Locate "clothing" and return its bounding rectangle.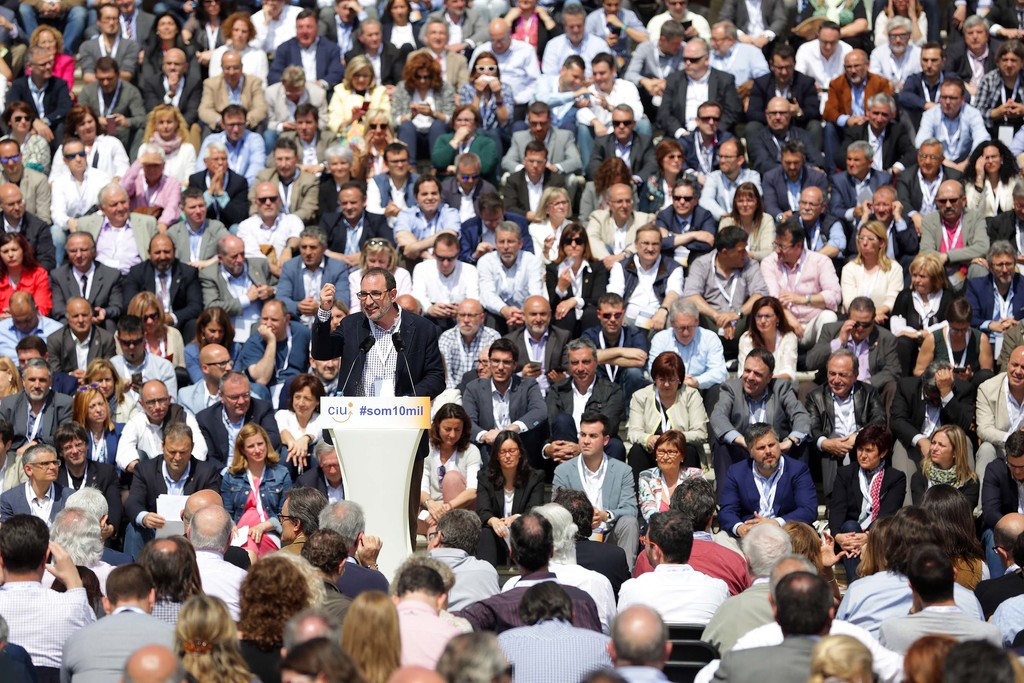
left=277, top=399, right=330, bottom=452.
